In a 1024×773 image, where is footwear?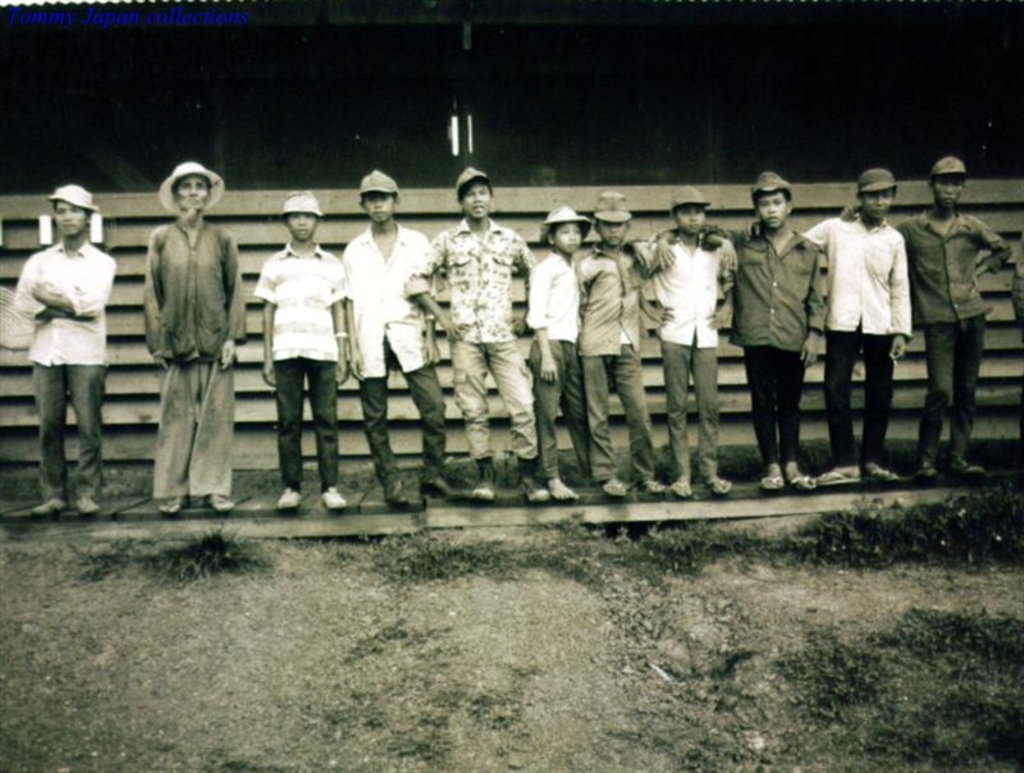
crop(673, 482, 692, 498).
